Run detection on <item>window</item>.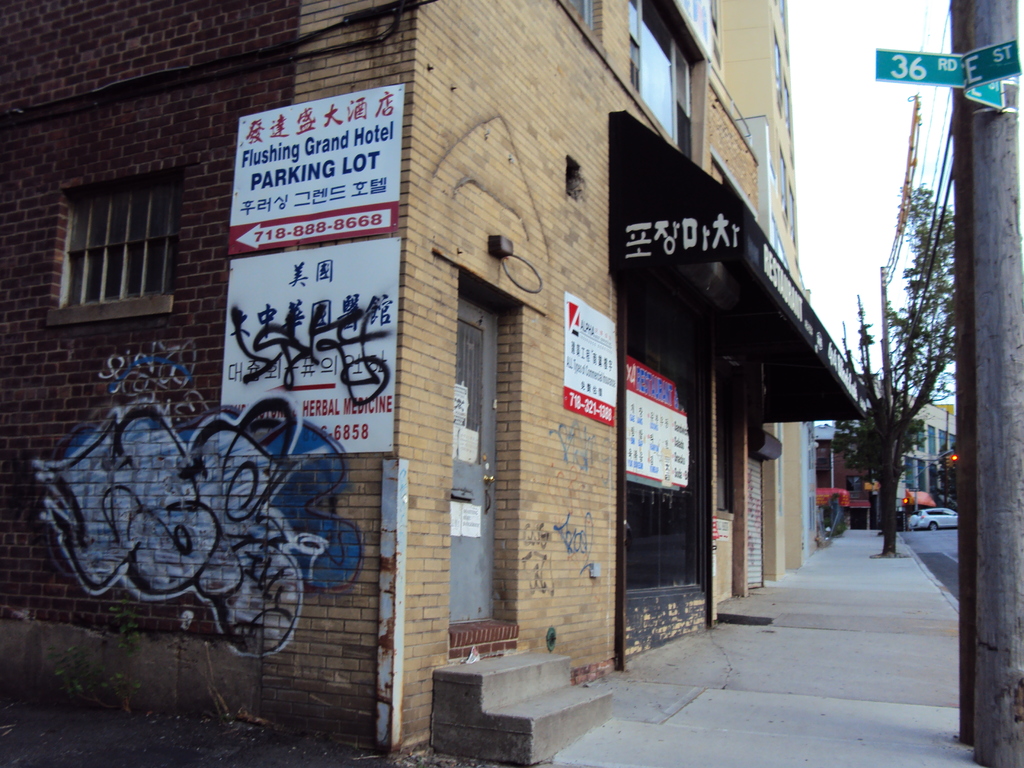
Result: box(49, 148, 188, 328).
